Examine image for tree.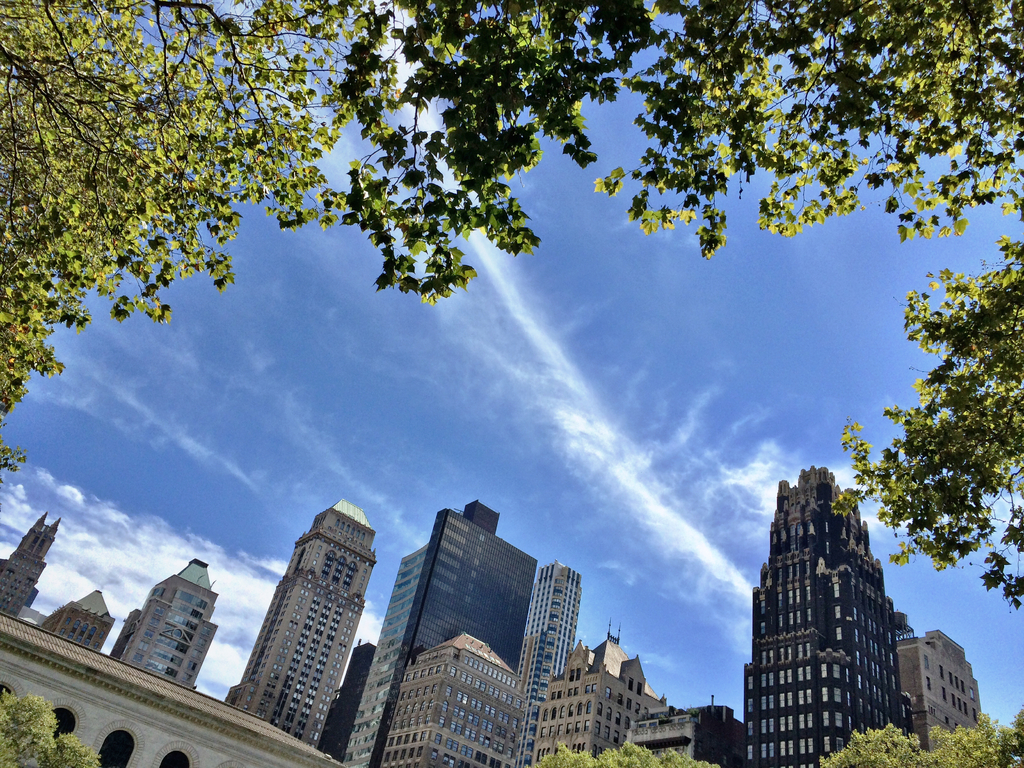
Examination result: crop(811, 709, 1023, 767).
